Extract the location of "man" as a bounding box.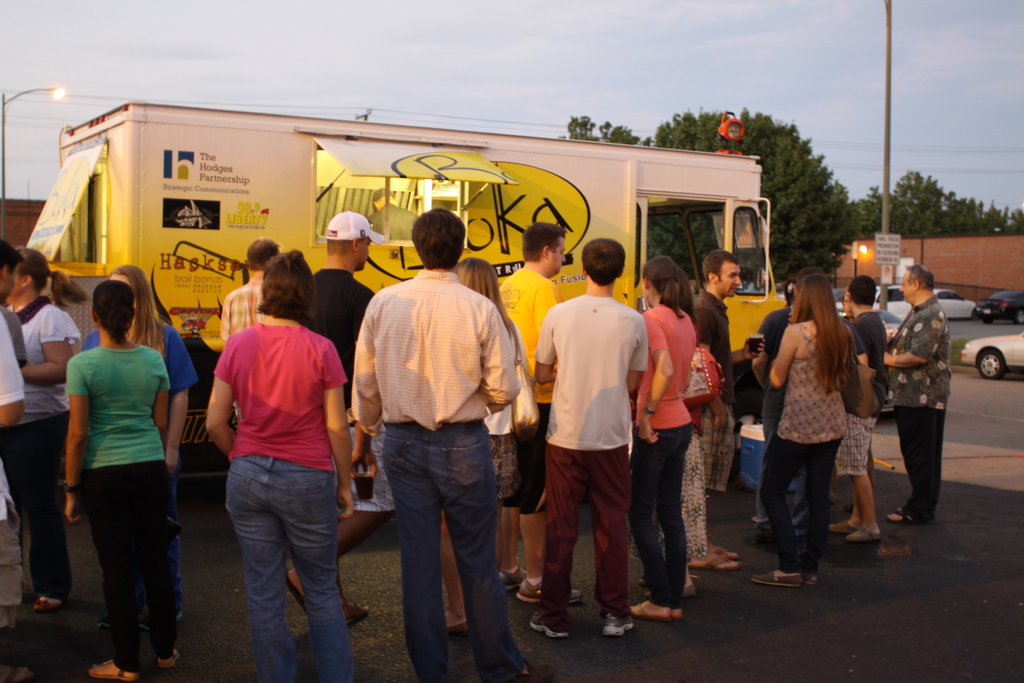
pyautogui.locateOnScreen(215, 236, 315, 417).
